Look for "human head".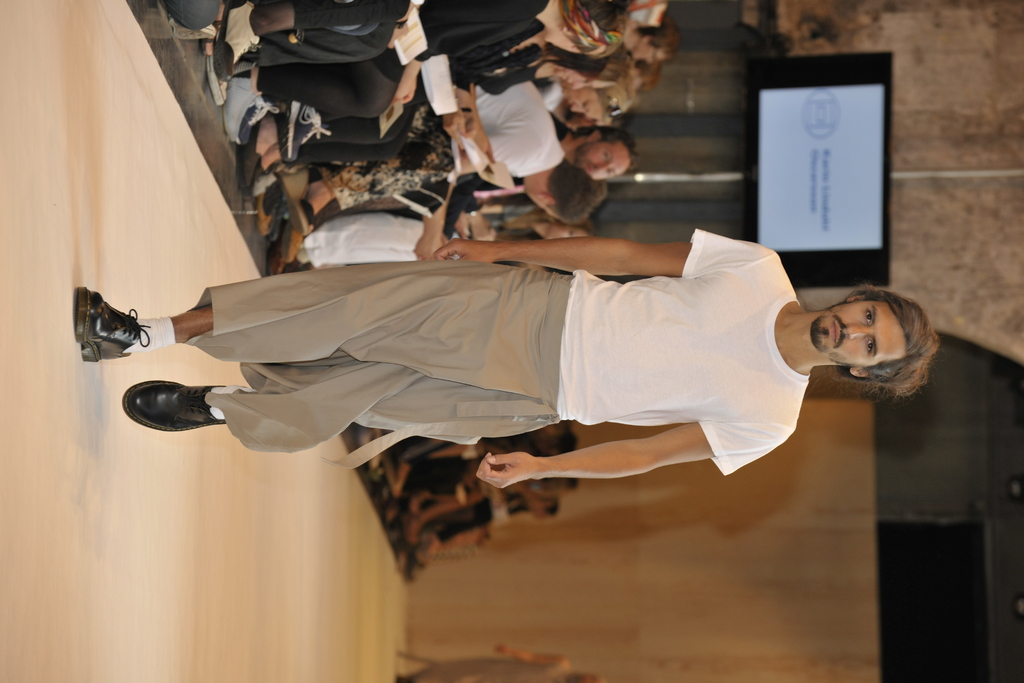
Found: locate(525, 162, 609, 227).
